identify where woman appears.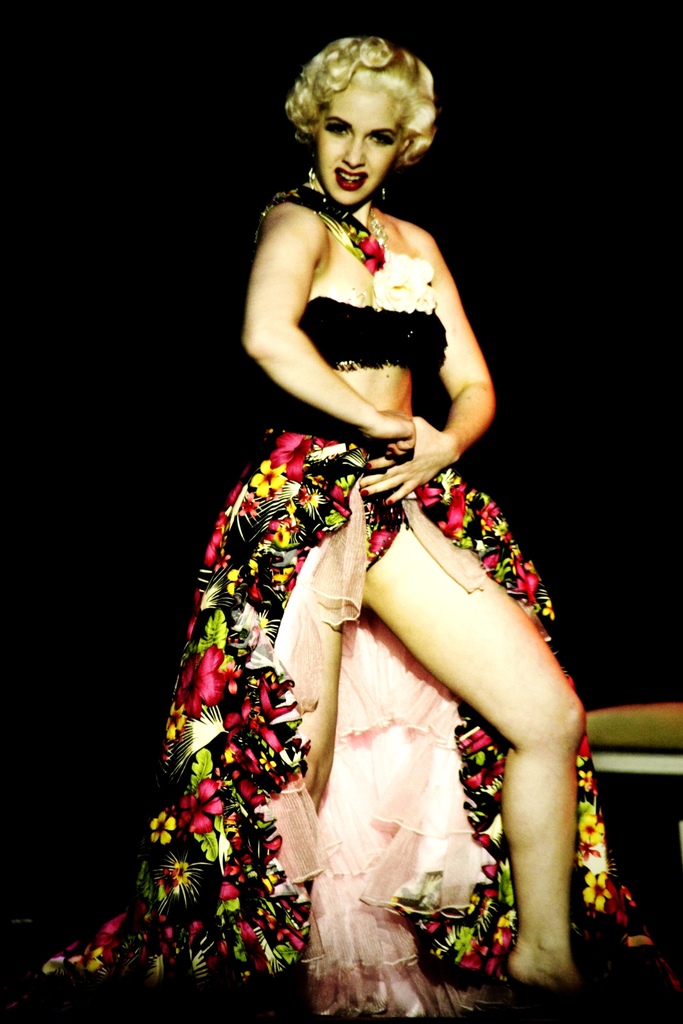
Appears at region(116, 44, 596, 1004).
